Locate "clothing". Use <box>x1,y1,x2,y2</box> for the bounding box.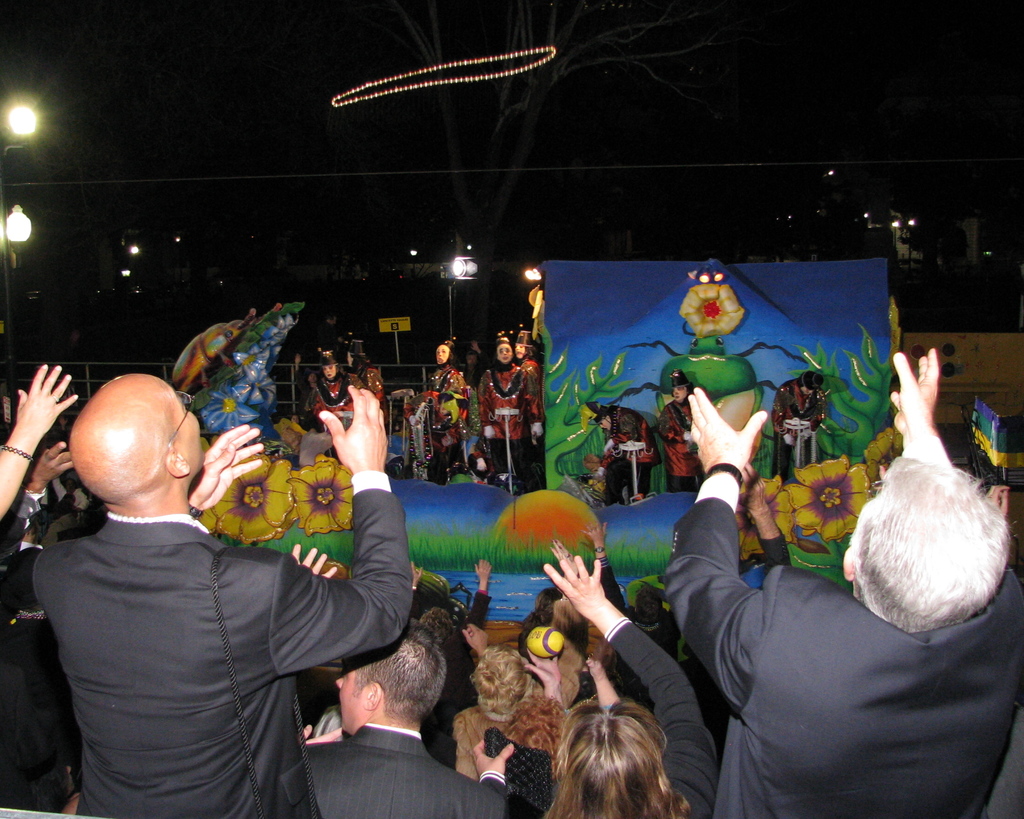
<box>662,471,1023,818</box>.
